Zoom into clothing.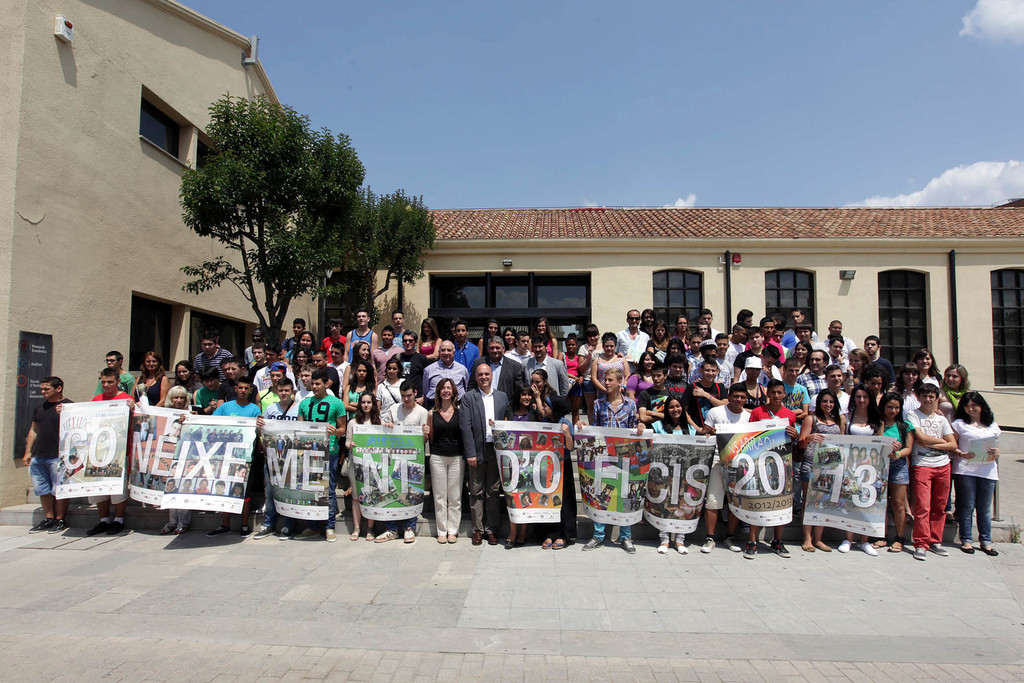
Zoom target: [164, 483, 187, 496].
